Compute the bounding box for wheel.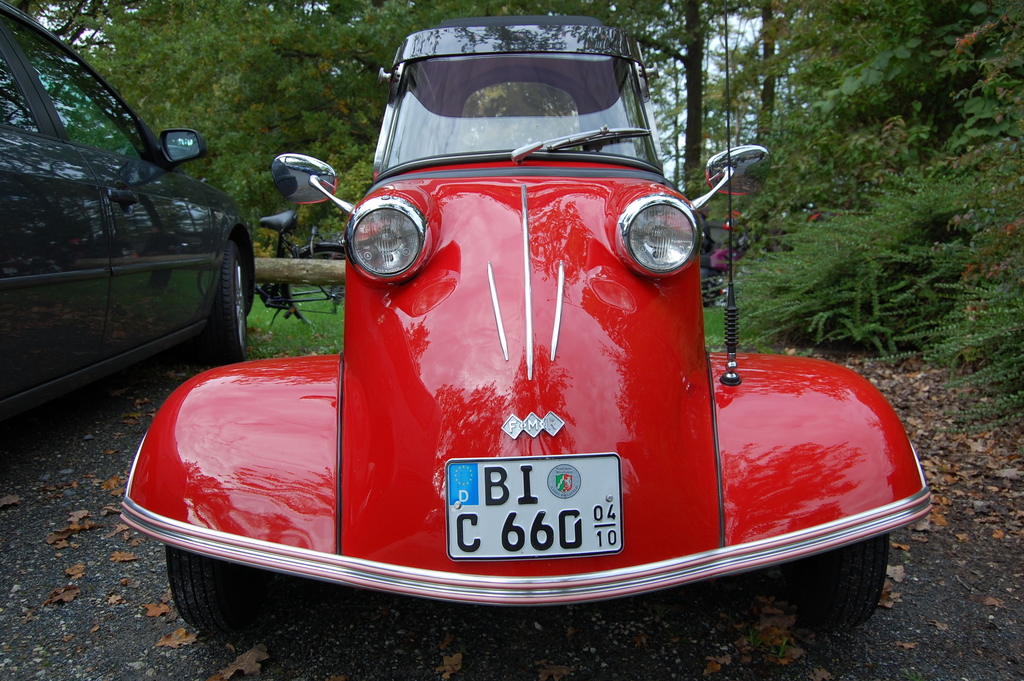
(x1=792, y1=534, x2=888, y2=634).
